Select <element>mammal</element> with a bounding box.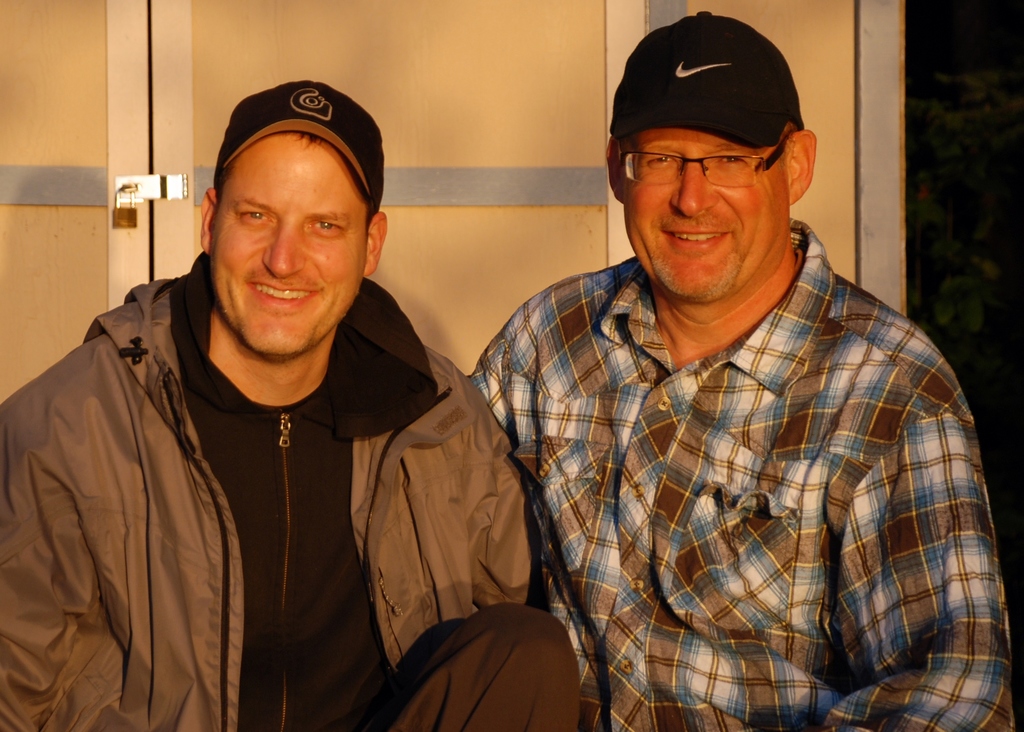
[467,13,1021,731].
